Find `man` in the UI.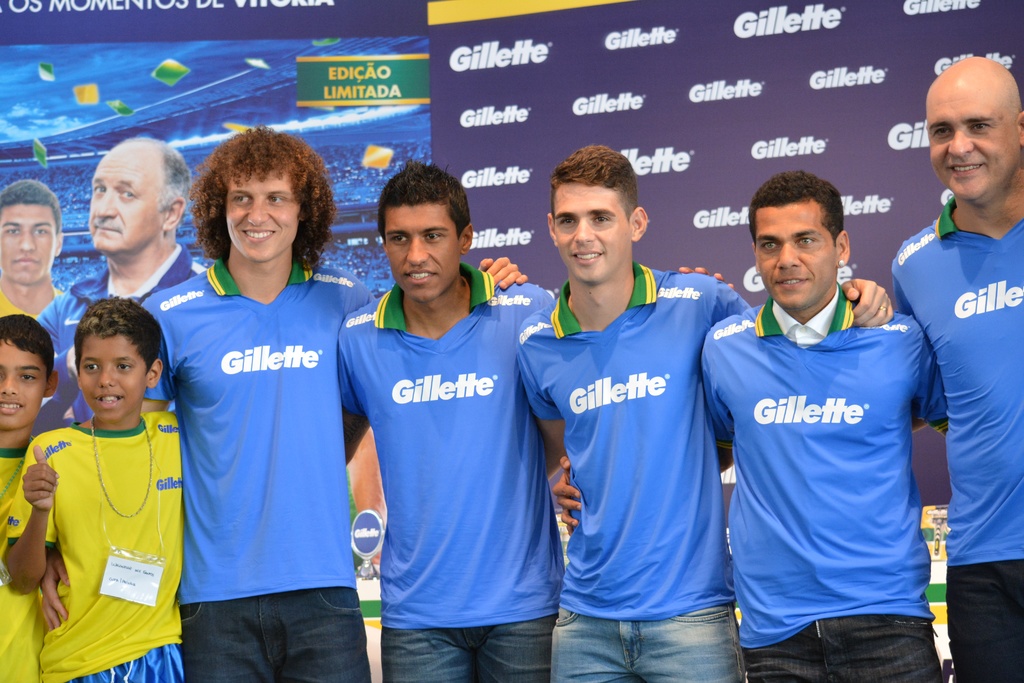
UI element at (x1=335, y1=156, x2=737, y2=682).
